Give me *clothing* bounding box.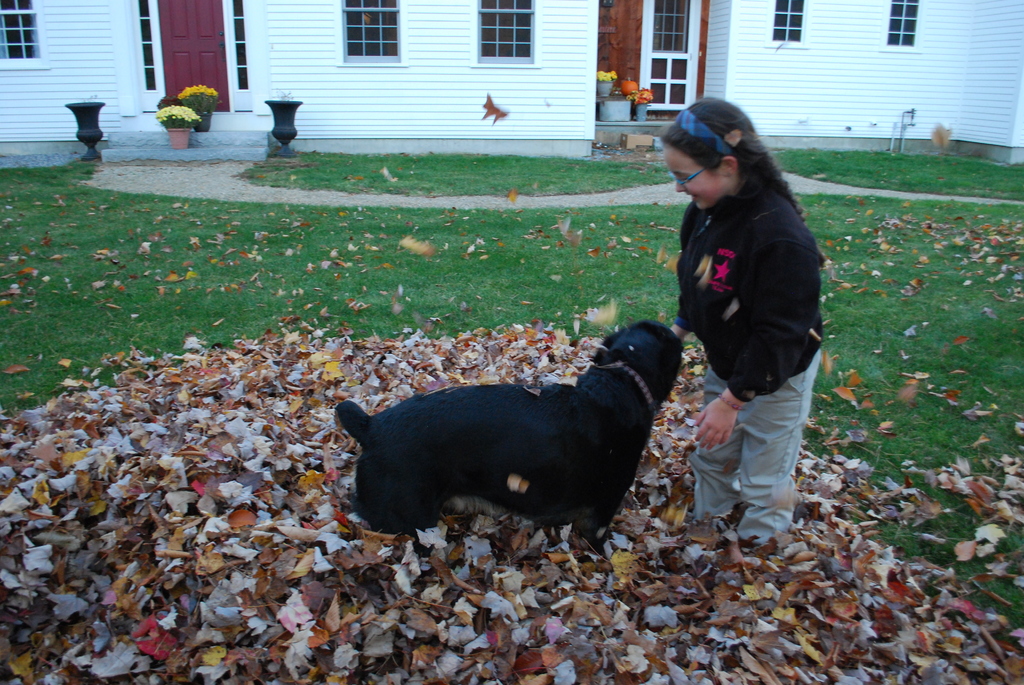
Rect(670, 122, 824, 514).
